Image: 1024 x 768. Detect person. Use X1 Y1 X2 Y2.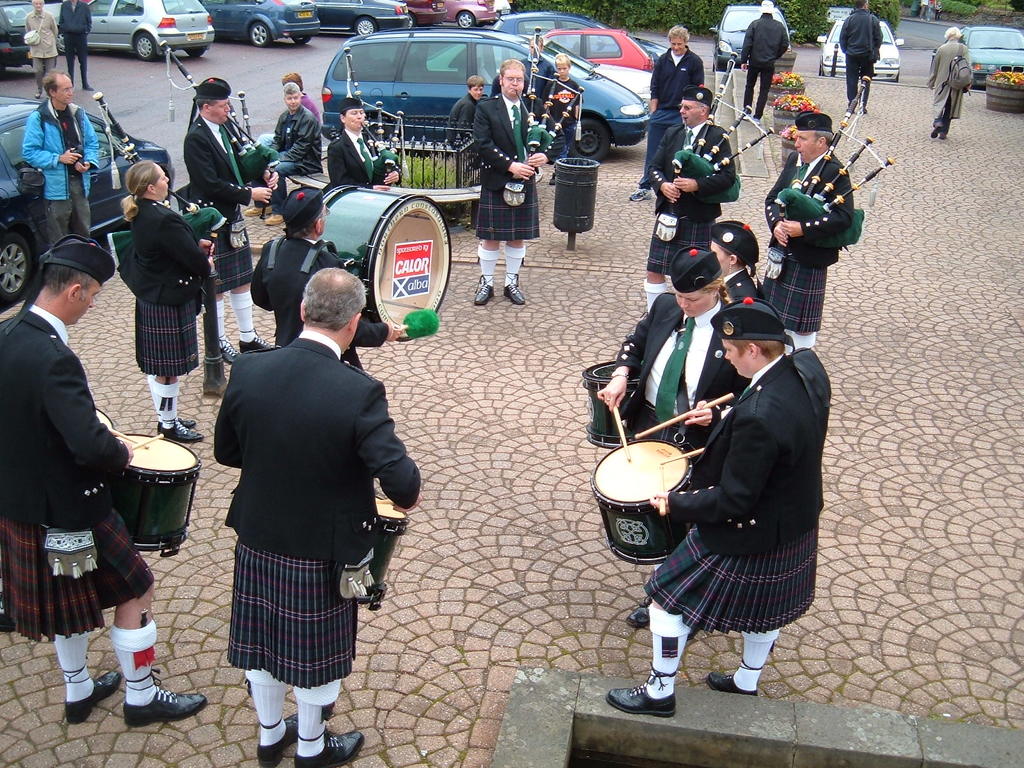
609 300 815 720.
